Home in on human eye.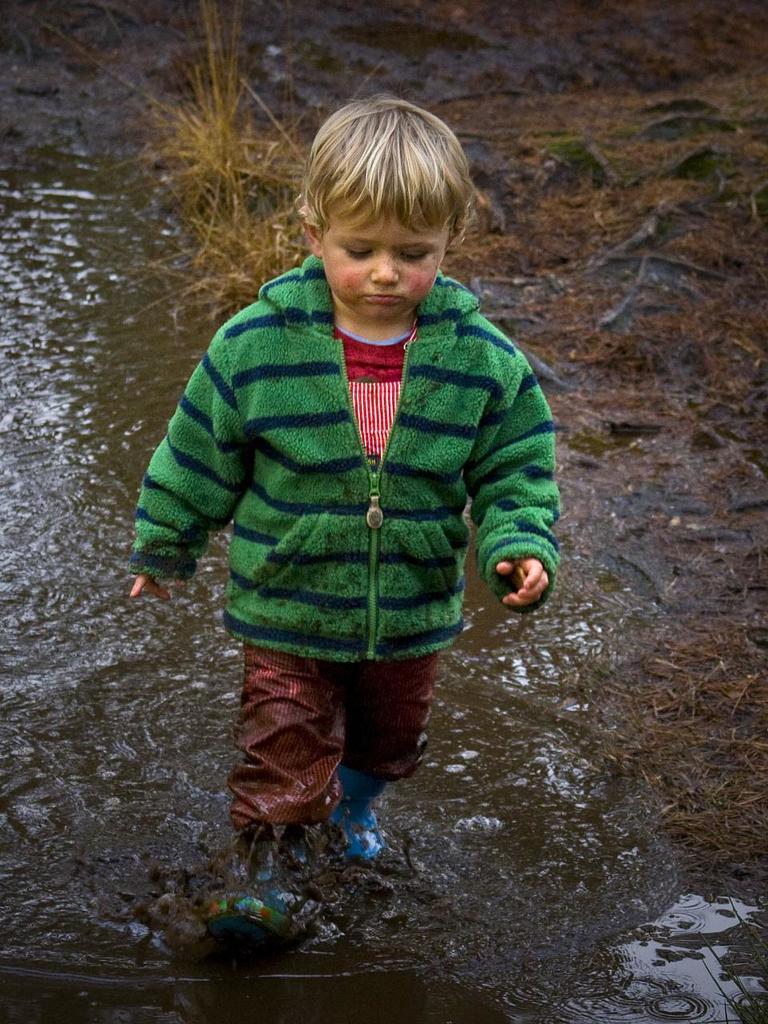
Homed in at [x1=341, y1=238, x2=380, y2=265].
